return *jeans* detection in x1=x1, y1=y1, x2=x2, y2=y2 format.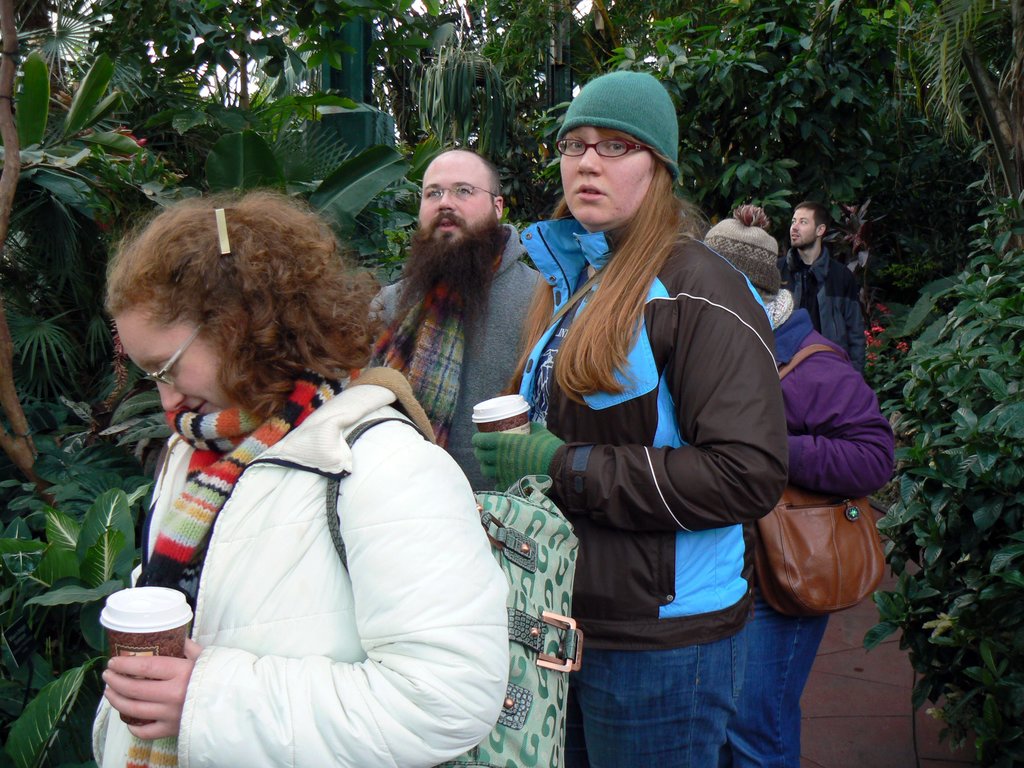
x1=577, y1=600, x2=829, y2=765.
